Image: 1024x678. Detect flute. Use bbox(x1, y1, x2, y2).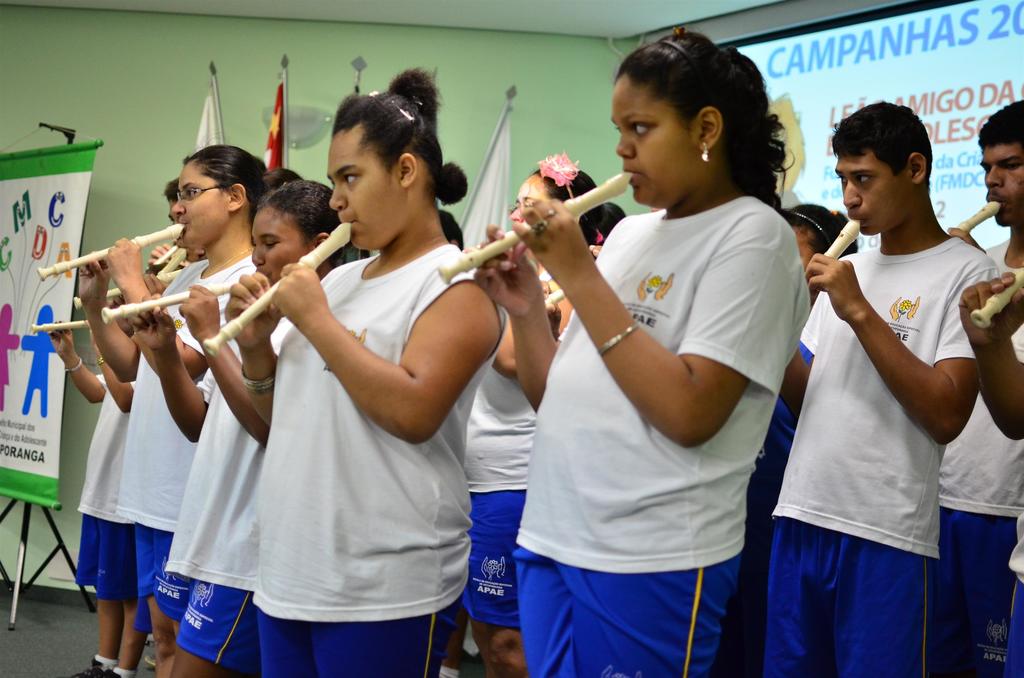
bbox(439, 170, 631, 286).
